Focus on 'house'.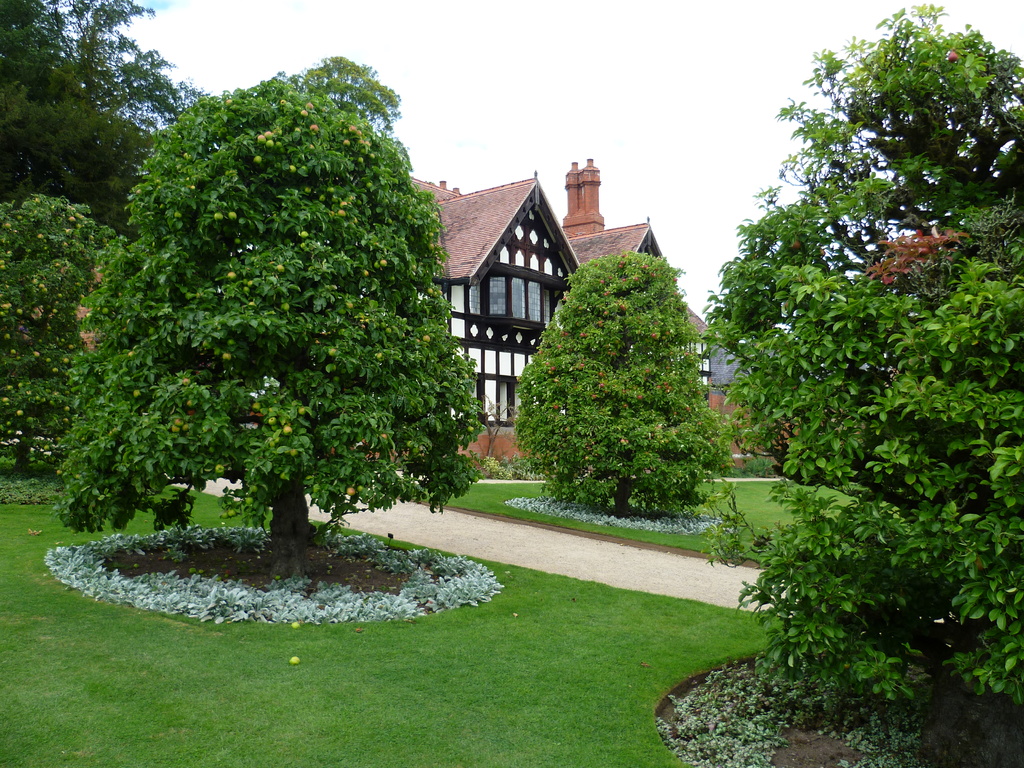
Focused at {"x1": 401, "y1": 159, "x2": 722, "y2": 433}.
